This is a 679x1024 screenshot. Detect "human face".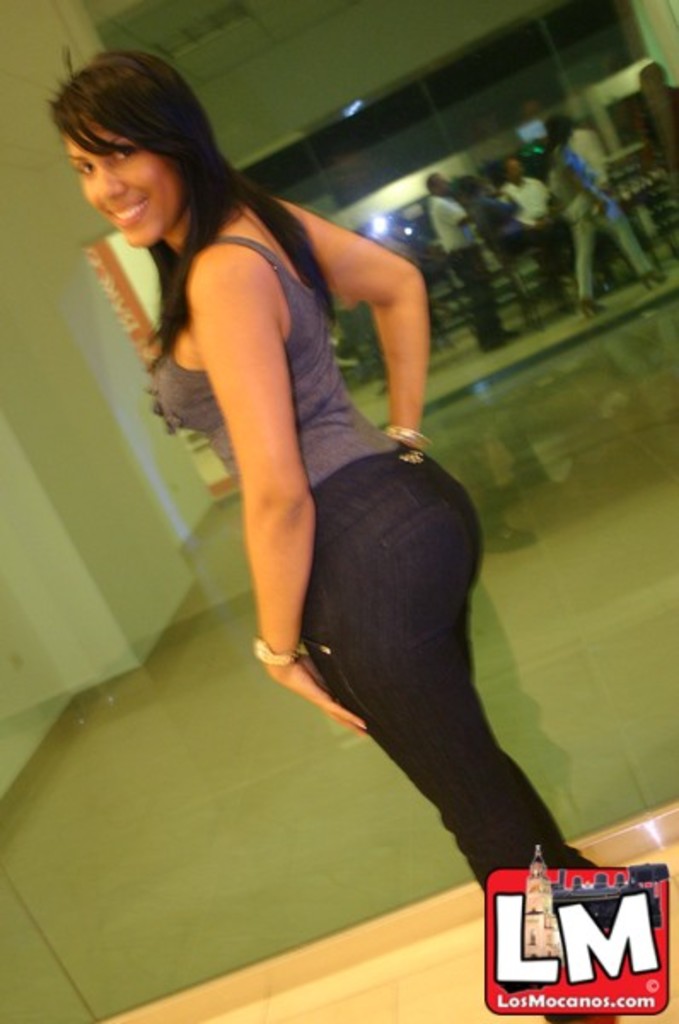
58 70 208 237.
